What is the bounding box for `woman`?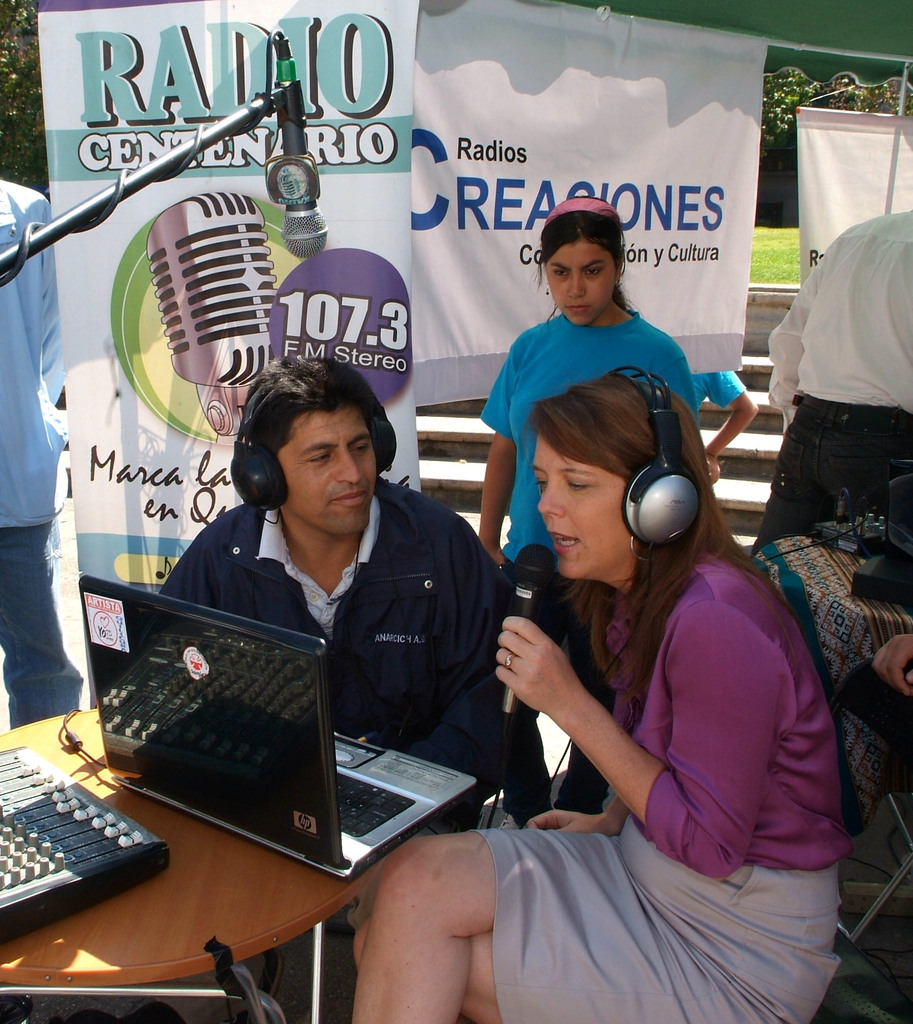
x1=484 y1=195 x2=702 y2=819.
